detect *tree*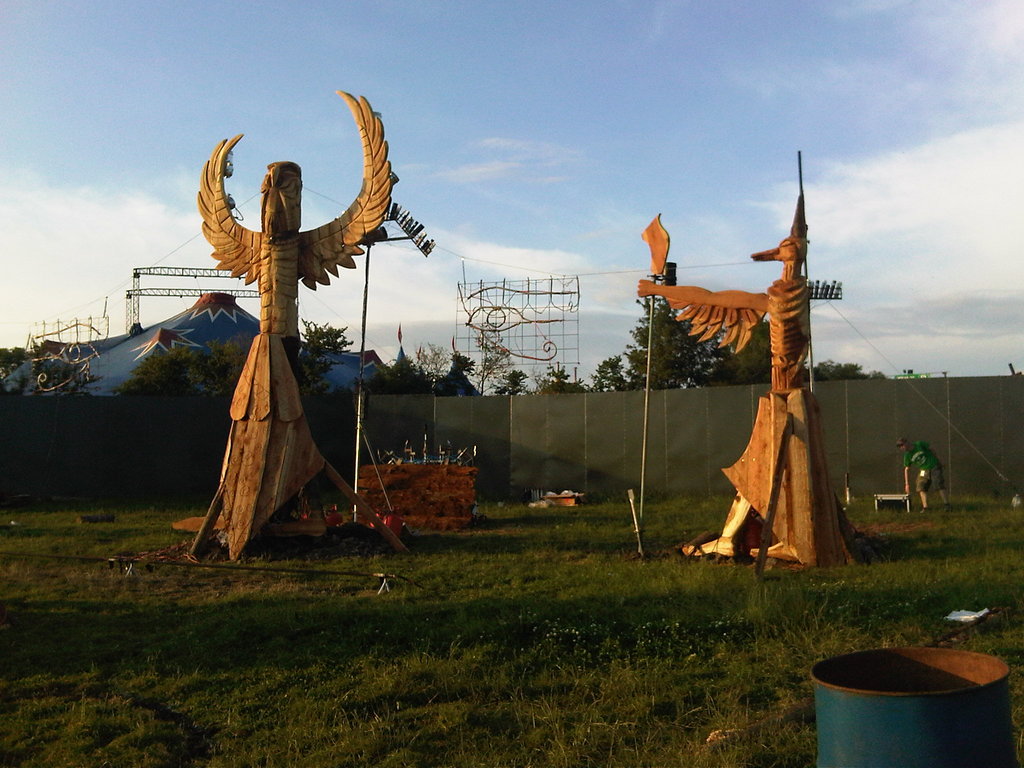
Rect(0, 344, 28, 383)
